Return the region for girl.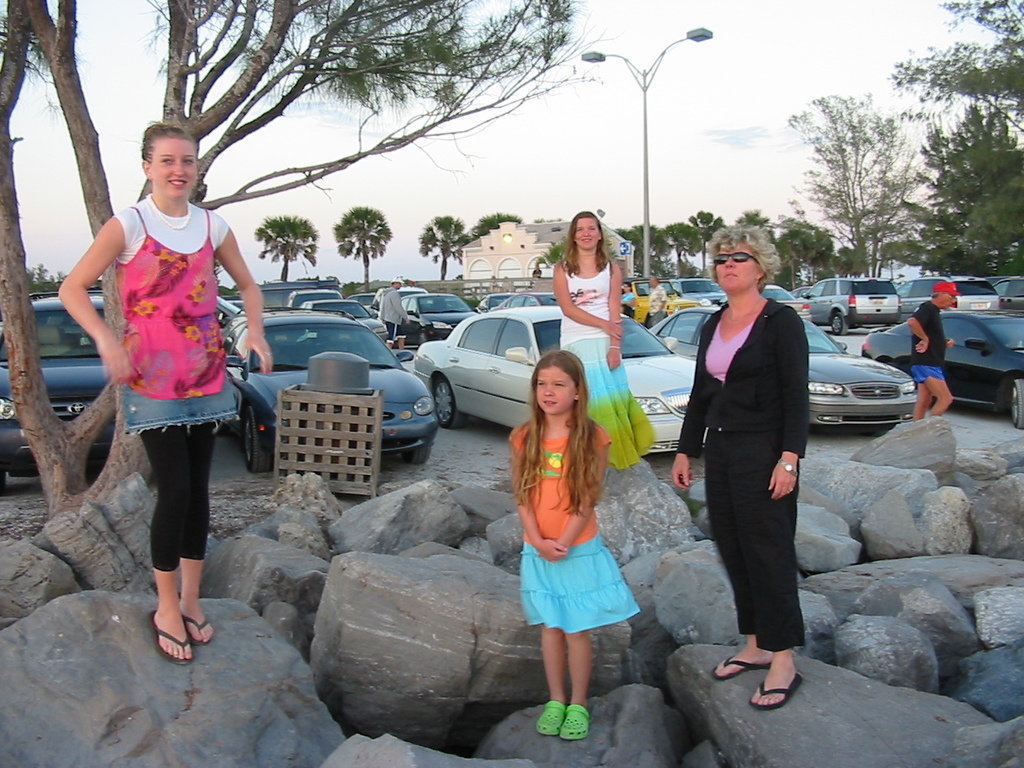
521,354,639,738.
